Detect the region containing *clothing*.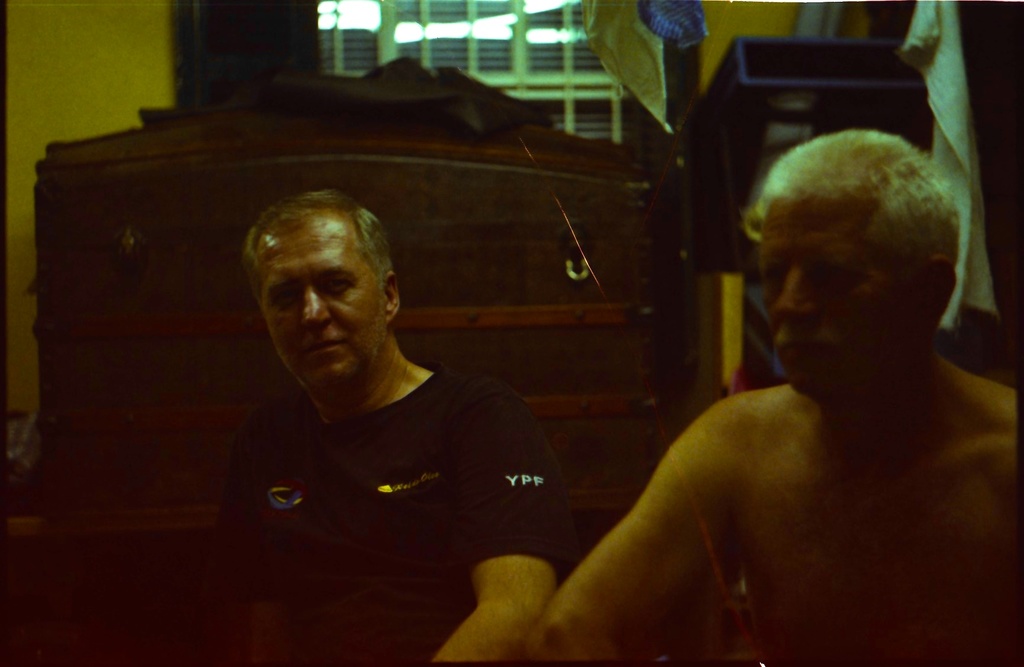
(204,300,586,636).
